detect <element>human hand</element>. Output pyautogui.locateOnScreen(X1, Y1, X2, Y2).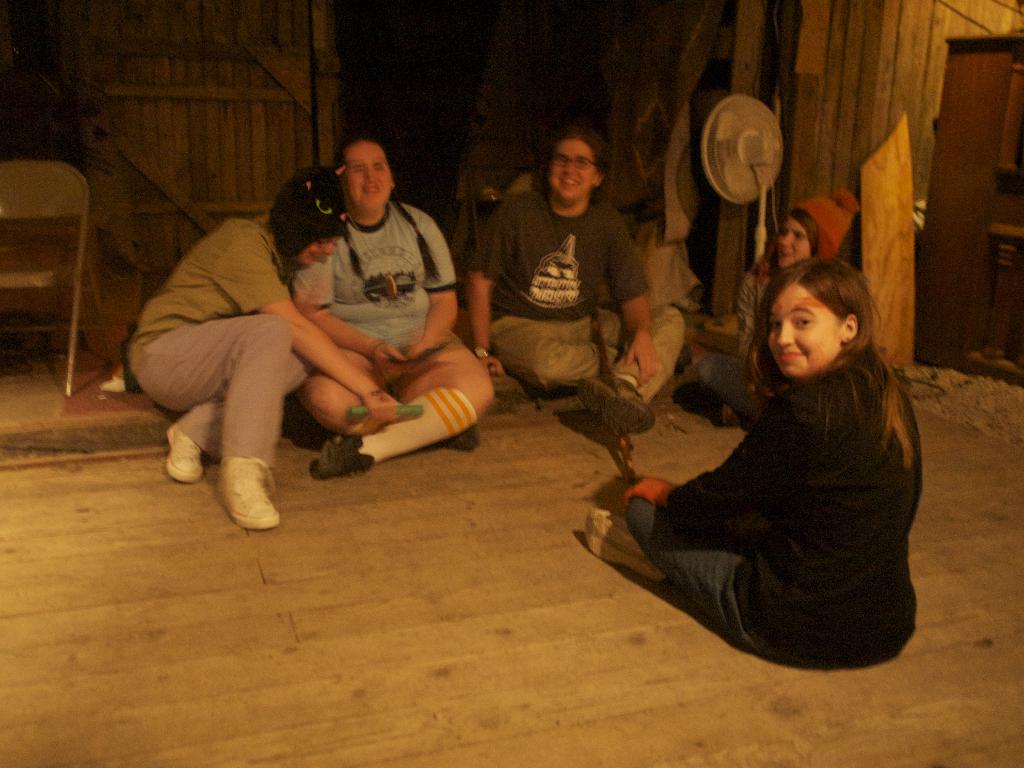
pyautogui.locateOnScreen(480, 355, 505, 378).
